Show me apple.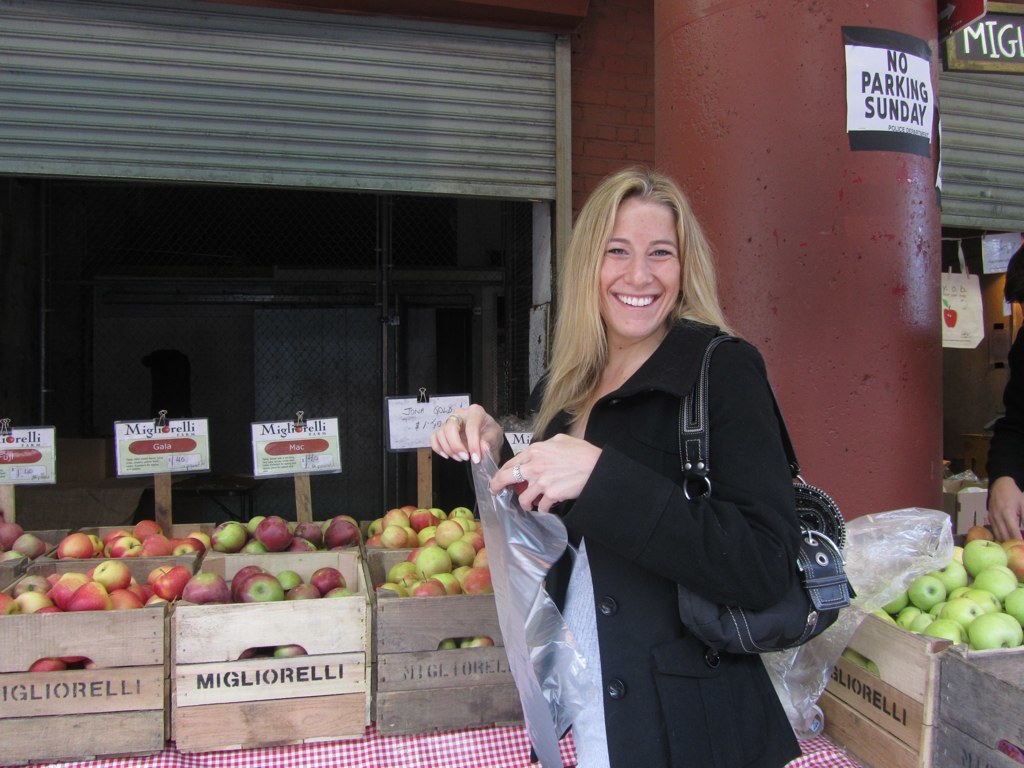
apple is here: <box>439,639,454,649</box>.
